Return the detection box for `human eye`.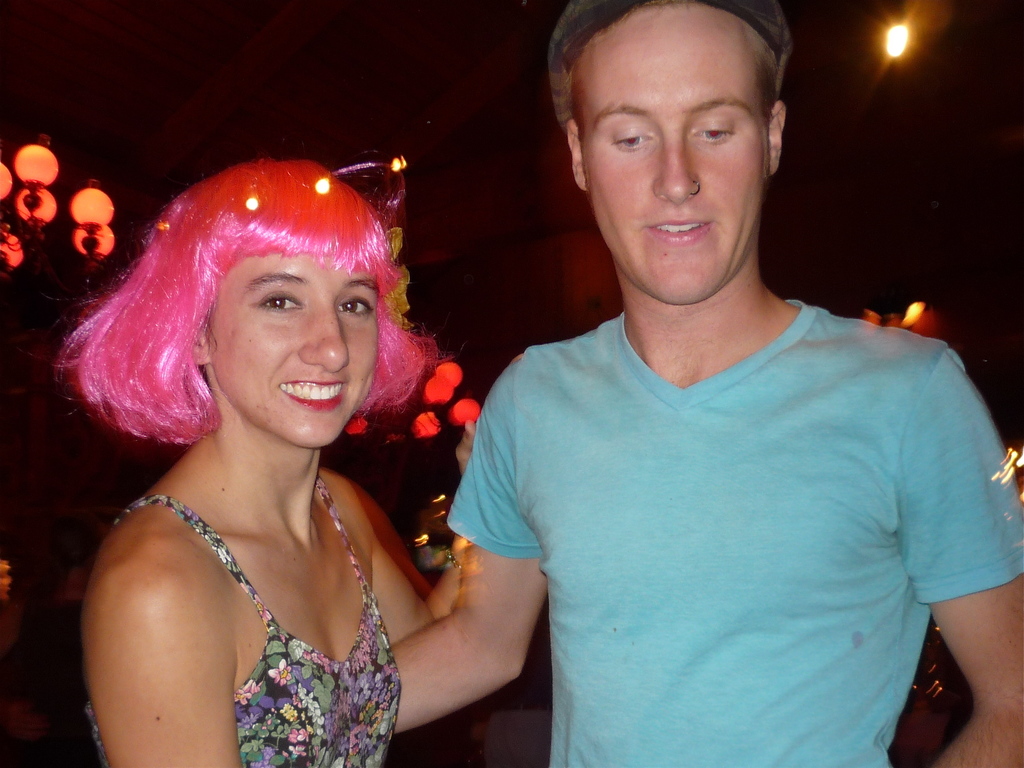
(612, 126, 659, 151).
